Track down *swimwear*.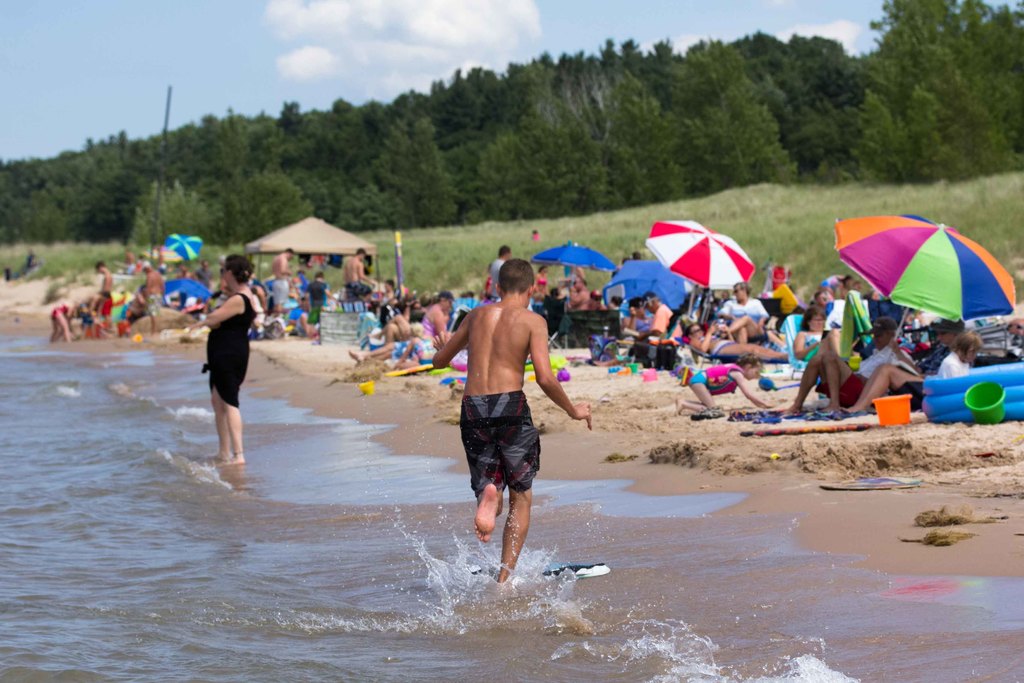
Tracked to locate(452, 389, 543, 490).
